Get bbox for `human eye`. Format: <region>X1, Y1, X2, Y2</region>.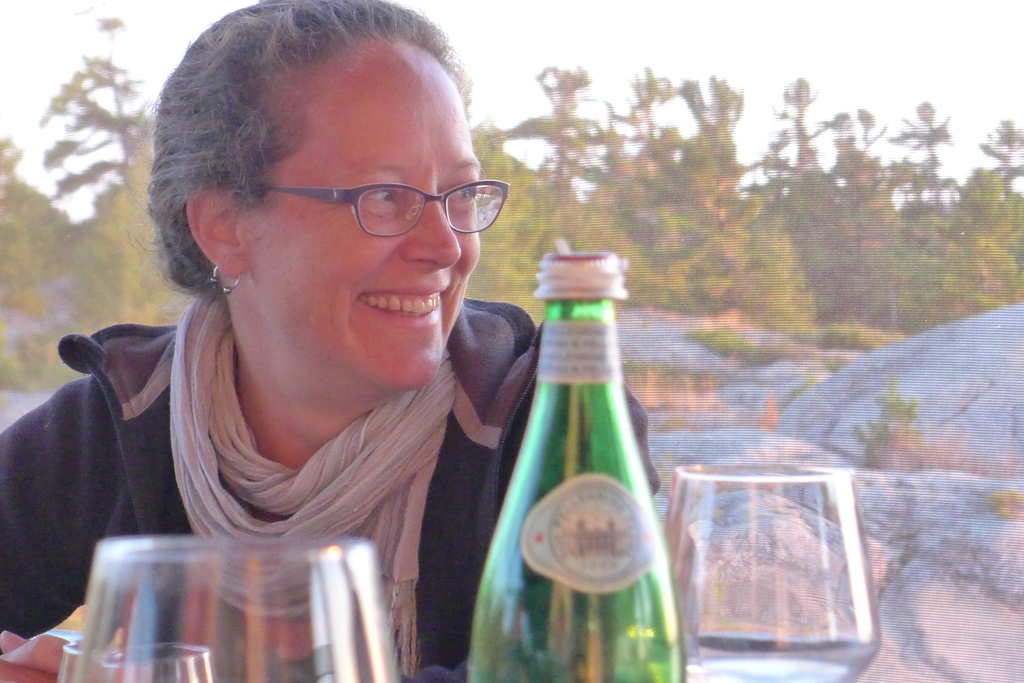
<region>433, 178, 477, 211</region>.
